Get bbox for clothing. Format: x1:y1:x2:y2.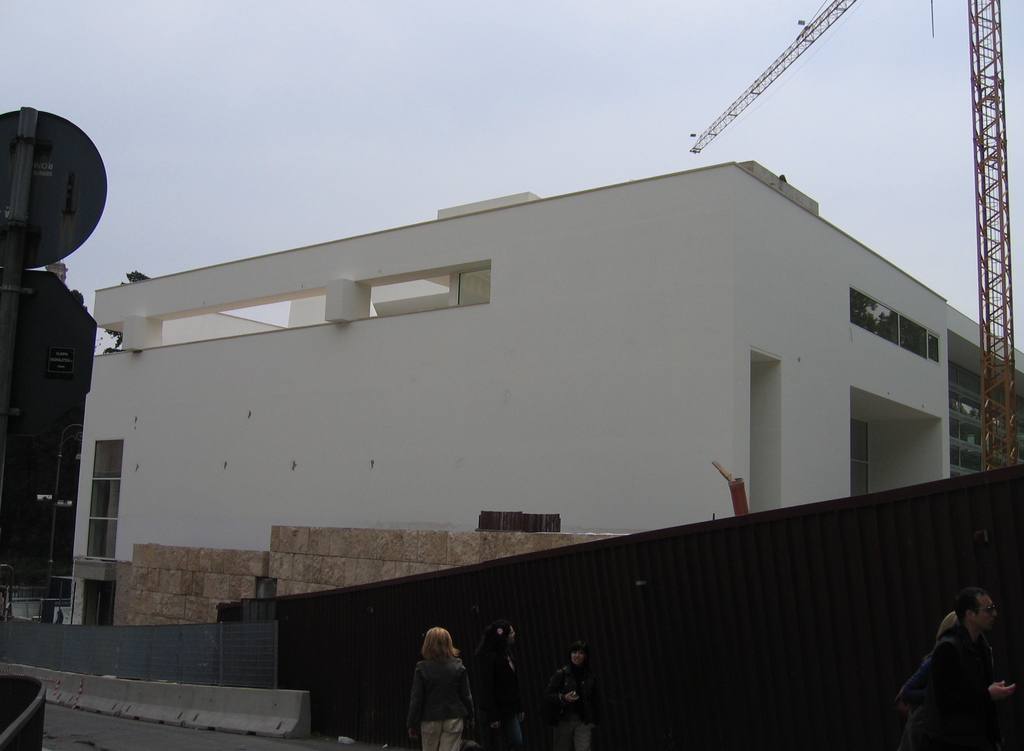
905:591:1014:747.
